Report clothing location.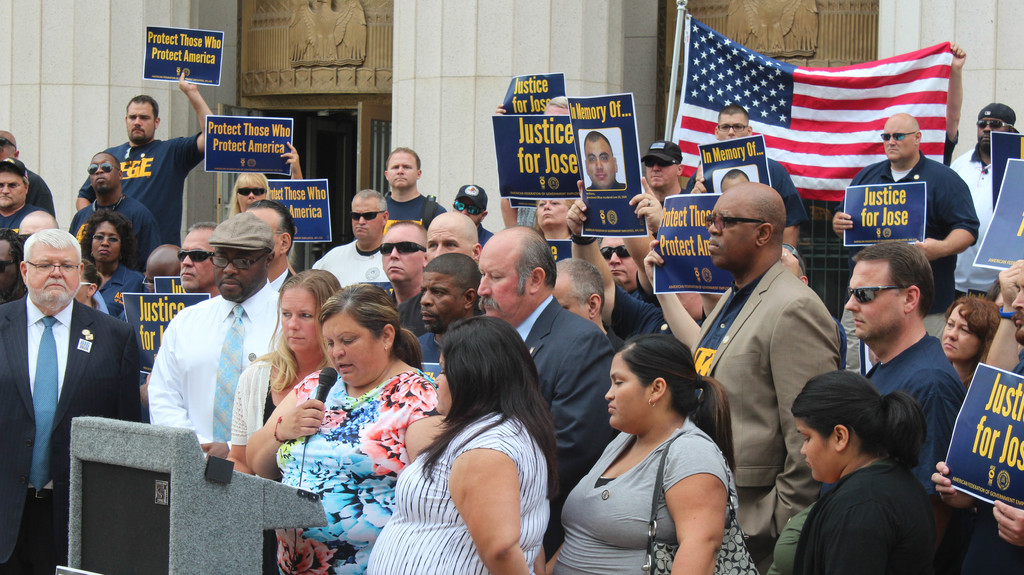
Report: 541:418:735:574.
